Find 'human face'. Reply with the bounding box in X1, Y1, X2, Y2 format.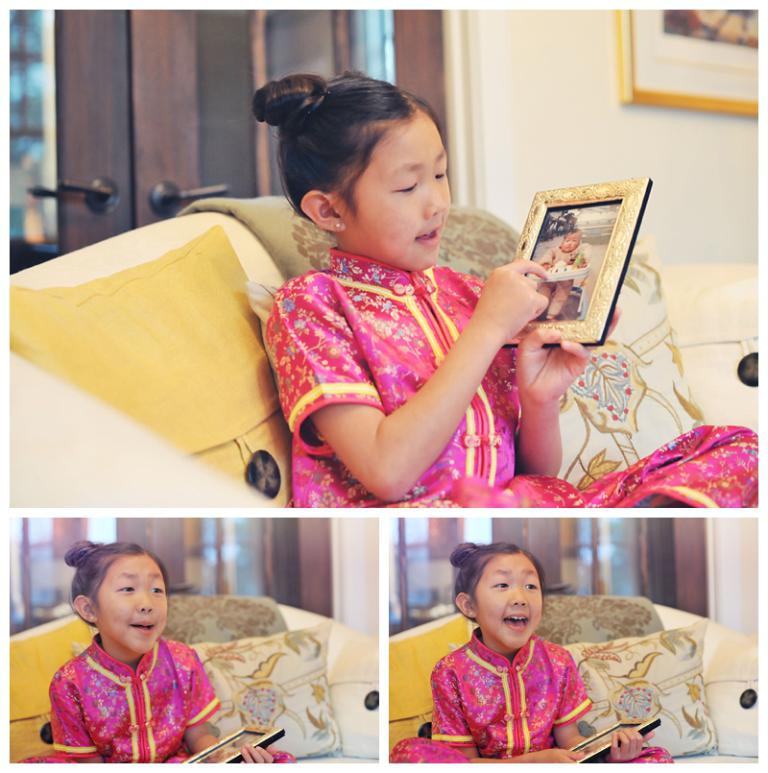
472, 555, 543, 648.
